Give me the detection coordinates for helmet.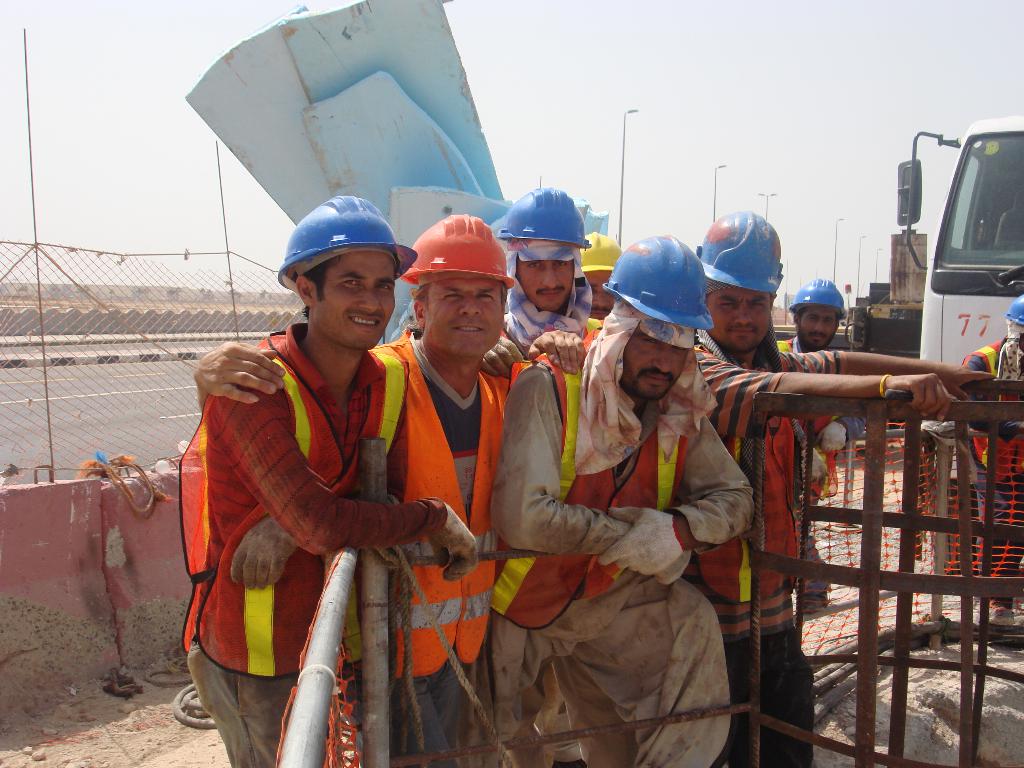
(x1=577, y1=232, x2=622, y2=269).
